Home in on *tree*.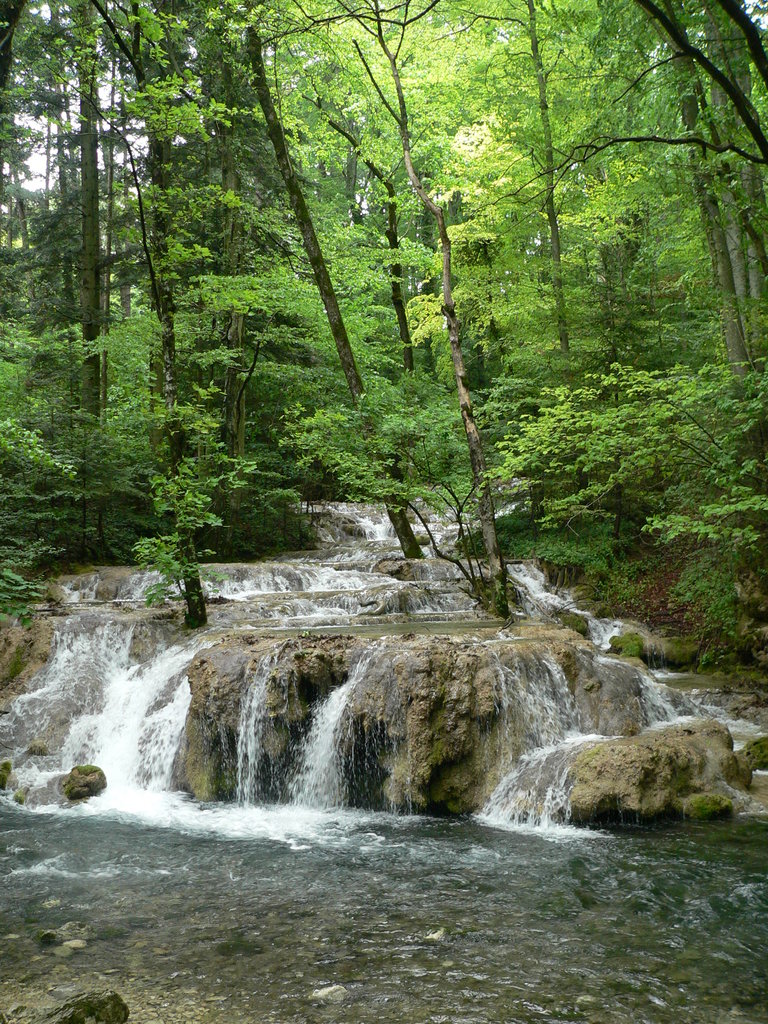
Homed in at bbox(495, 0, 605, 444).
